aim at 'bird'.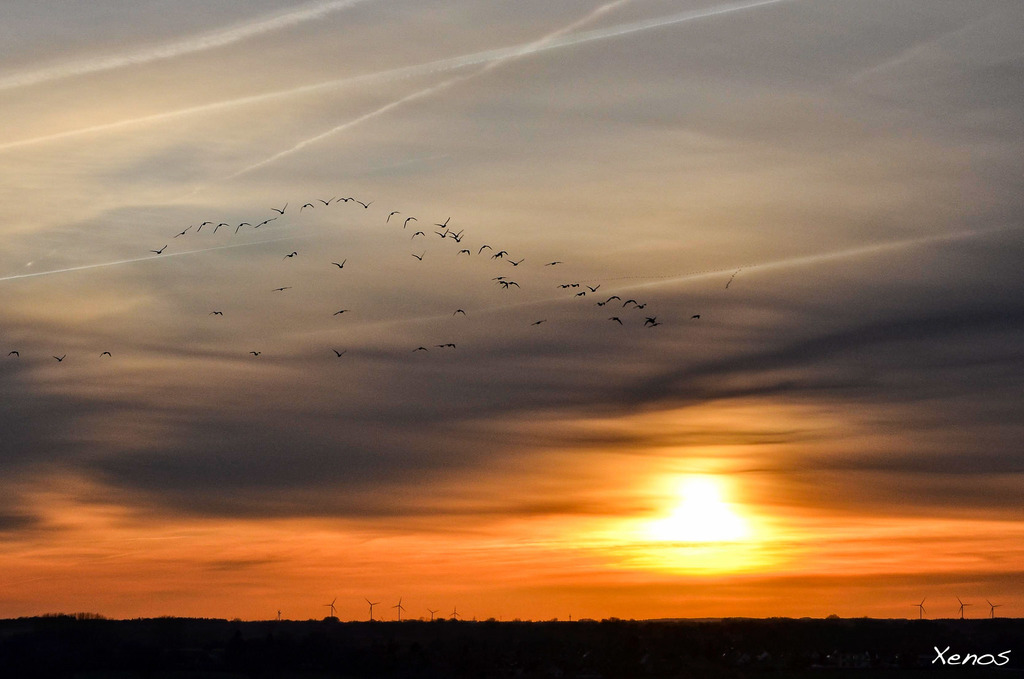
Aimed at pyautogui.locateOnScreen(531, 317, 548, 327).
